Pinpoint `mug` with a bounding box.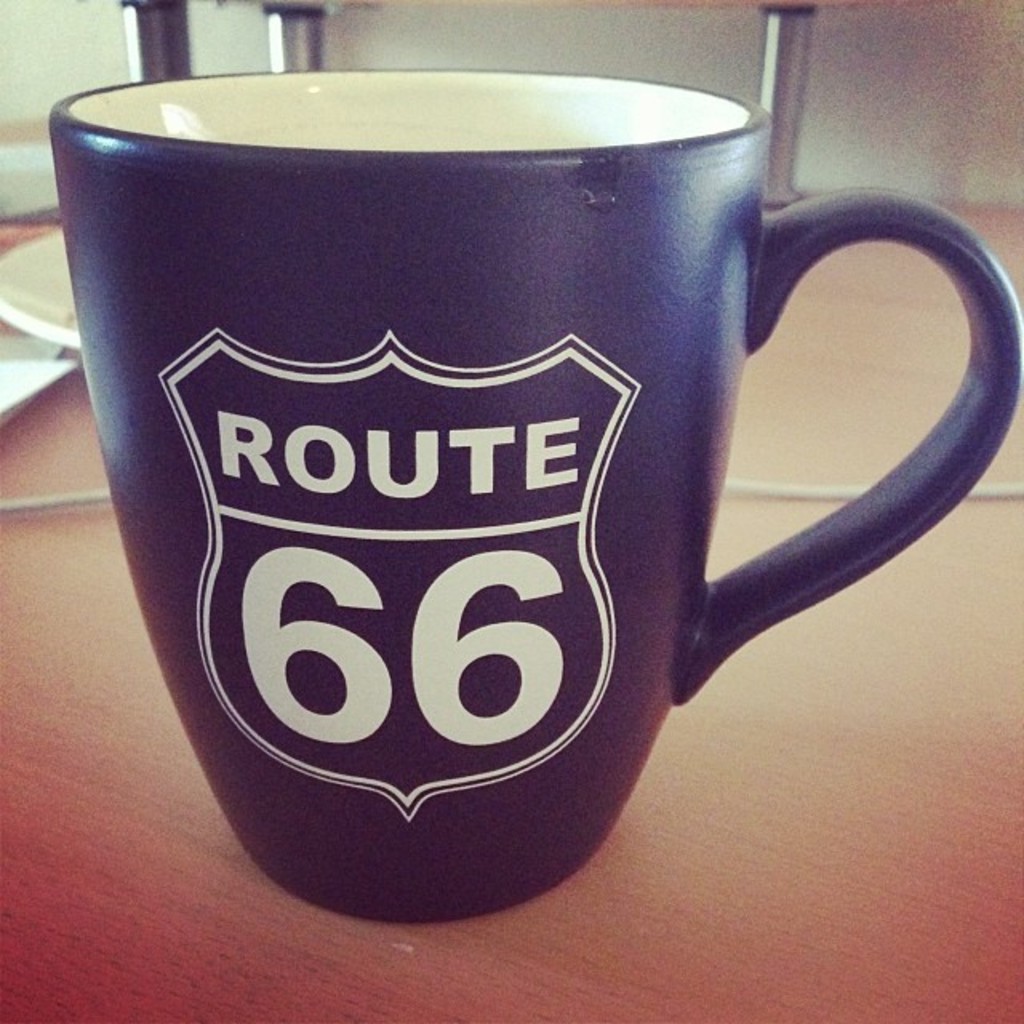
(56,67,1018,922).
